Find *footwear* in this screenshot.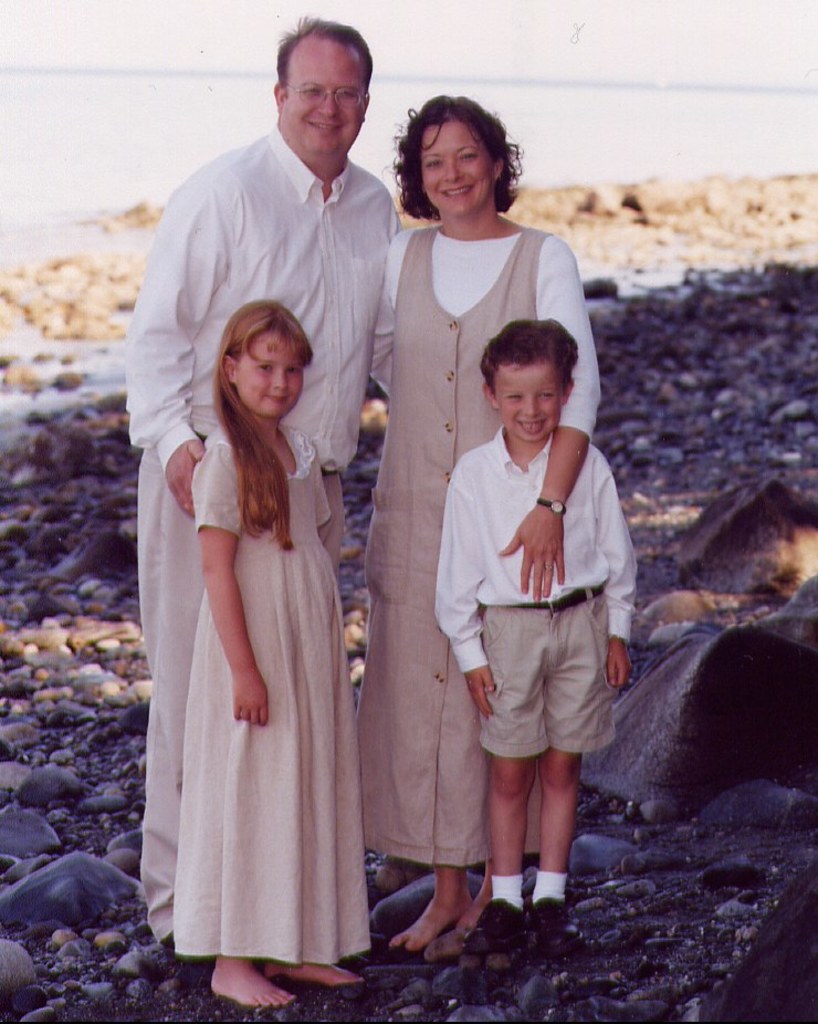
The bounding box for *footwear* is Rect(462, 895, 533, 953).
